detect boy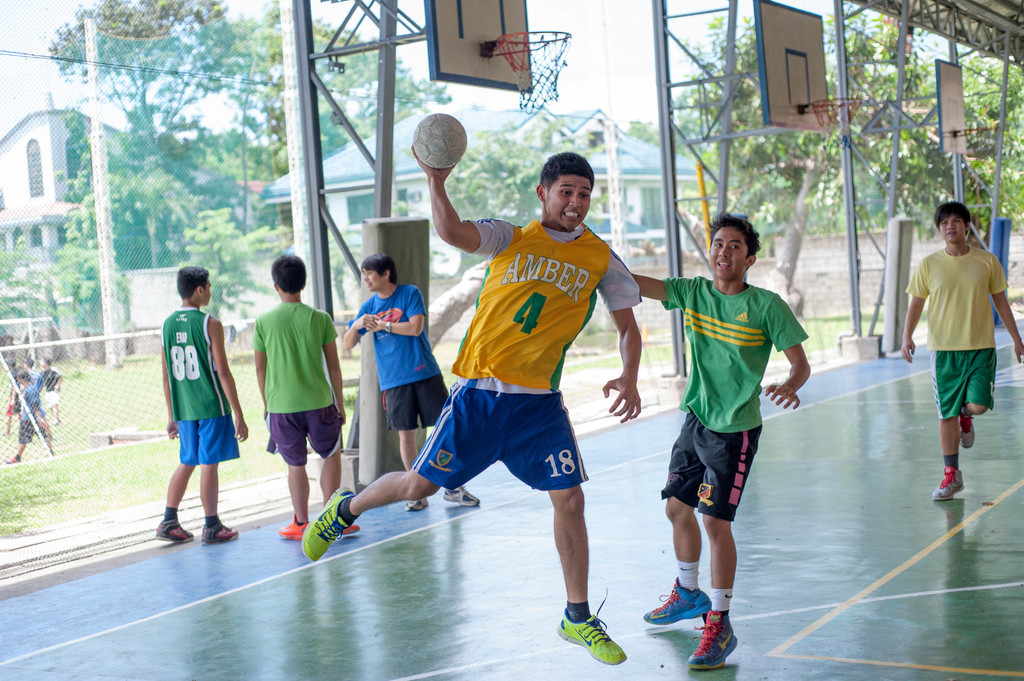
bbox(159, 268, 246, 545)
